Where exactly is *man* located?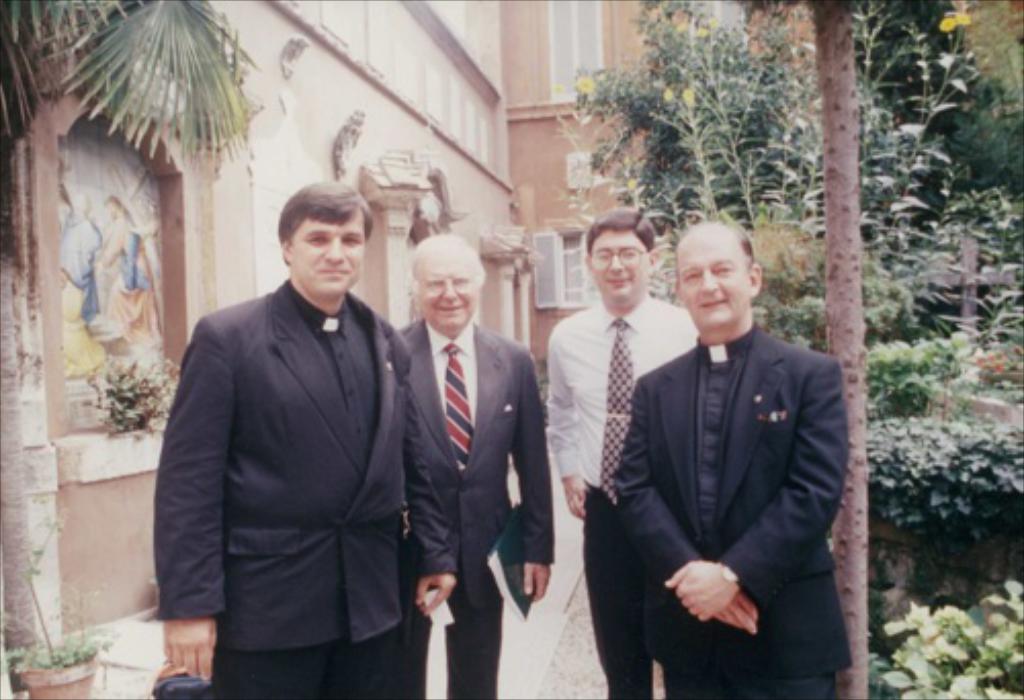
Its bounding box is box(393, 233, 553, 698).
